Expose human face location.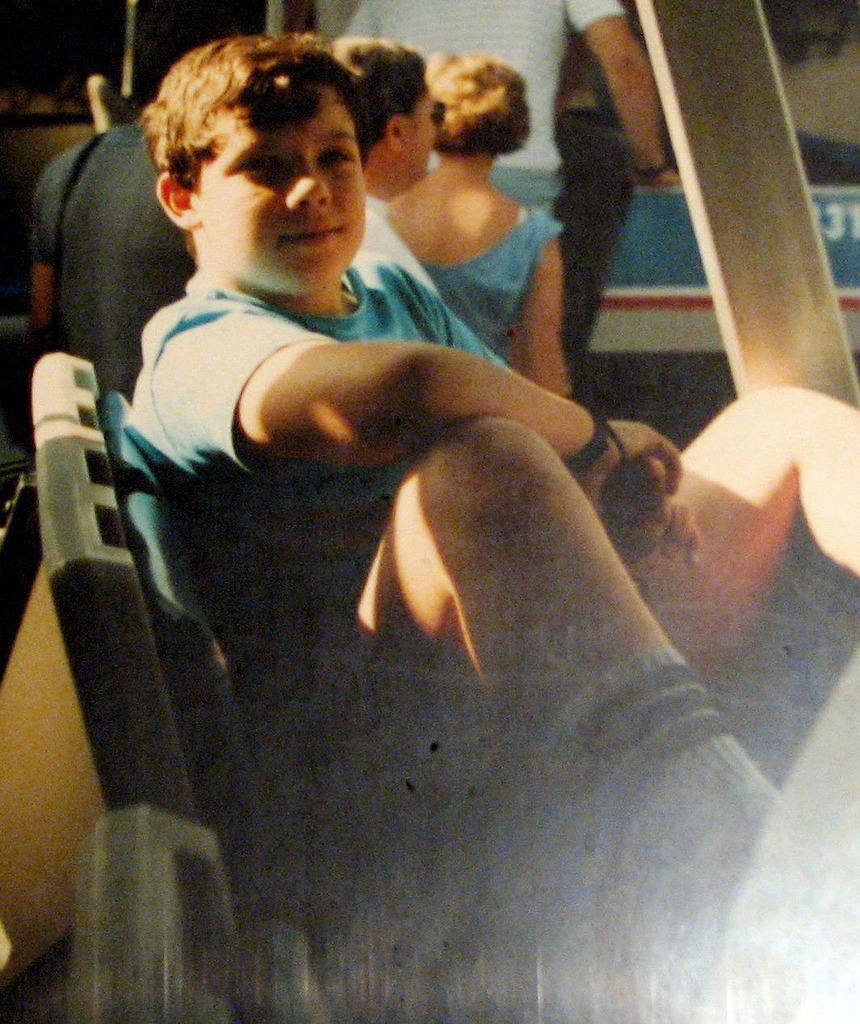
Exposed at pyautogui.locateOnScreen(198, 94, 362, 294).
